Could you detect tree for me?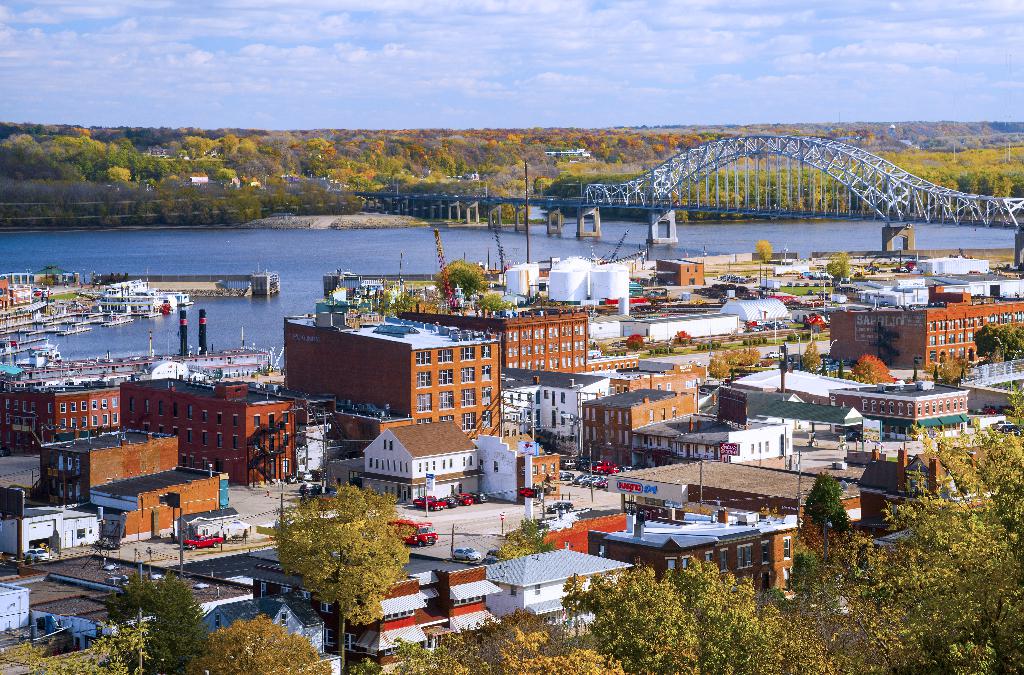
Detection result: (left=625, top=332, right=646, bottom=354).
